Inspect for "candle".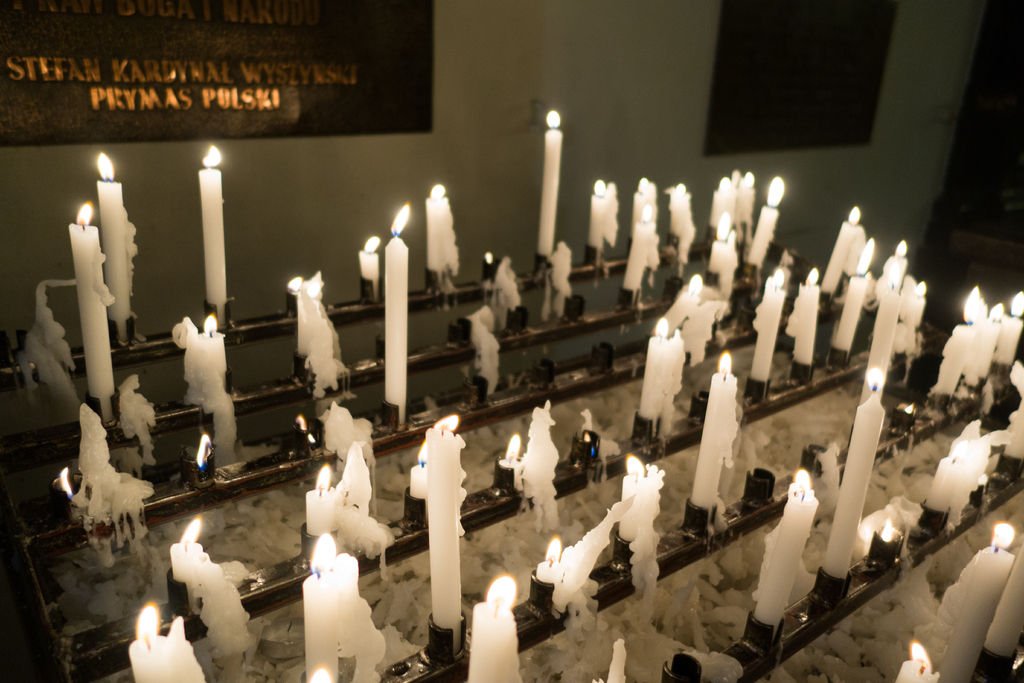
Inspection: x1=703, y1=165, x2=787, y2=269.
